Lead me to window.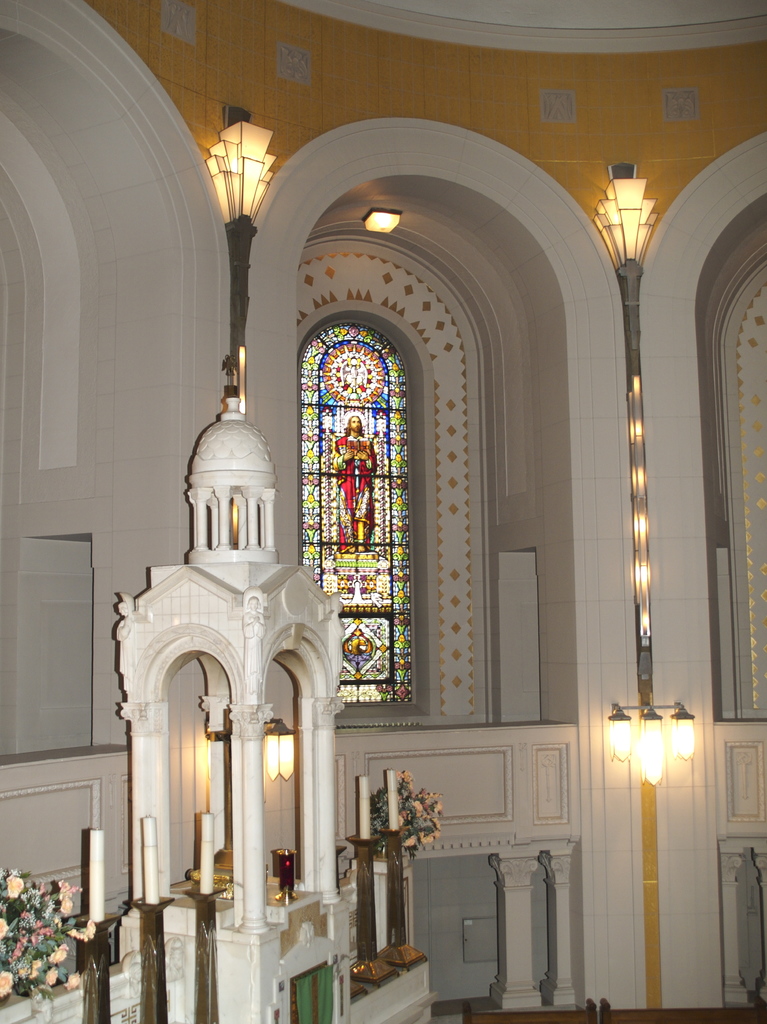
Lead to 299/323/411/705.
